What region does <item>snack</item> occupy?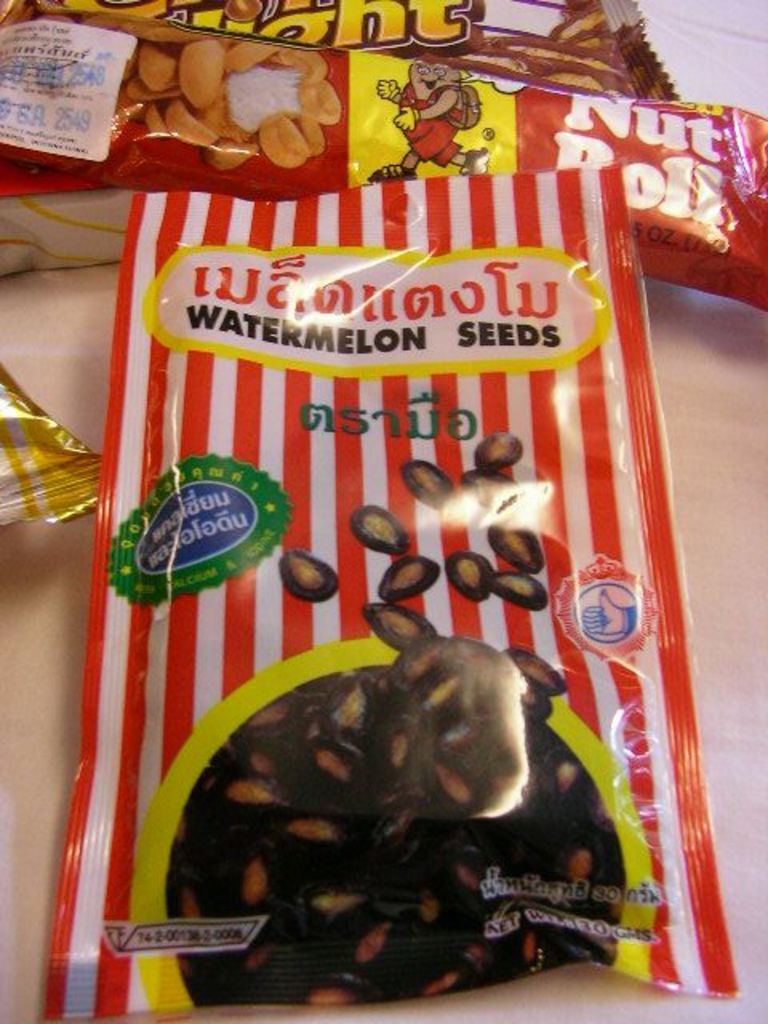
select_region(45, 8, 352, 182).
